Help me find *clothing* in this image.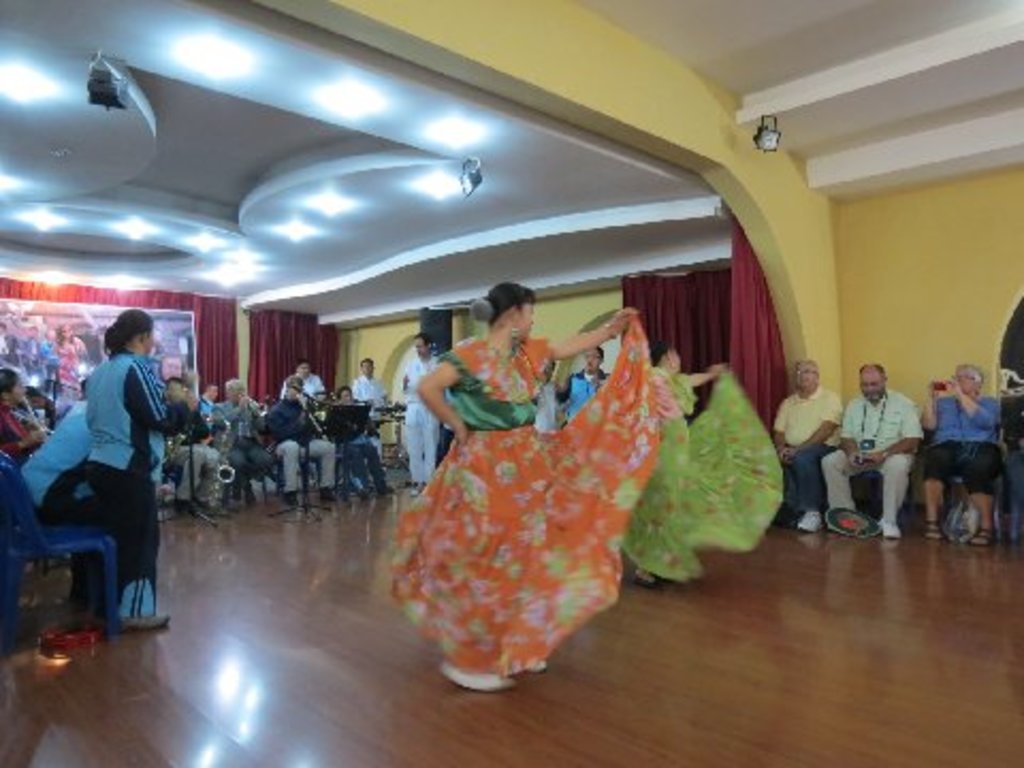
Found it: (555, 369, 604, 416).
